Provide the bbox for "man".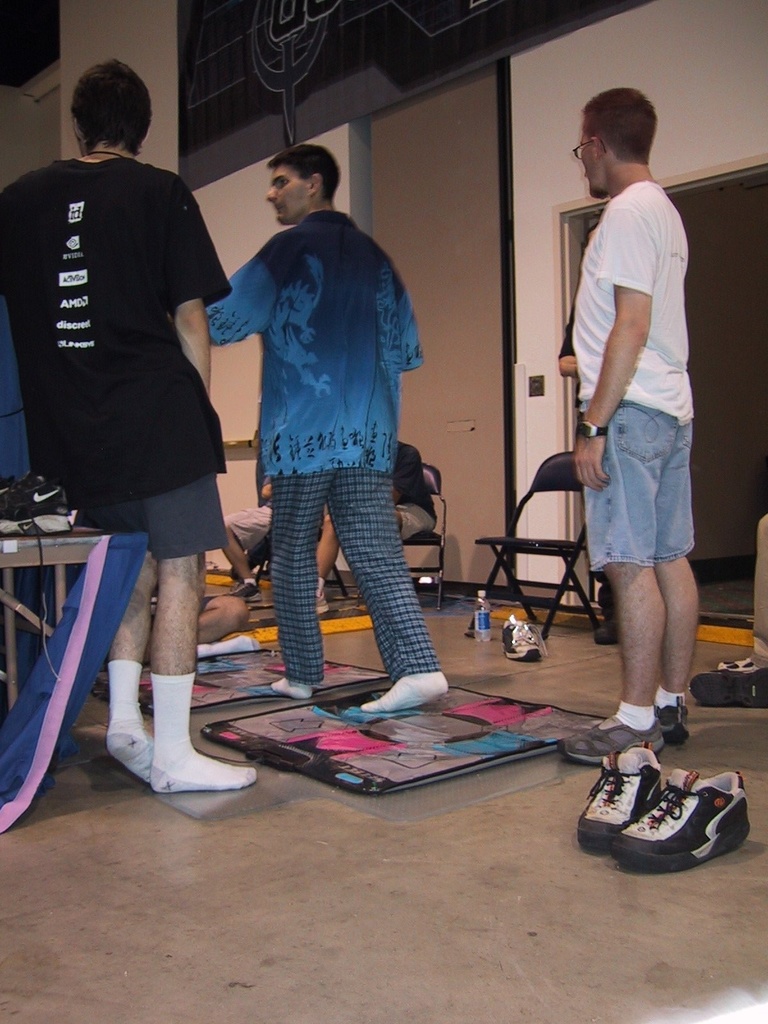
left=305, top=420, right=442, bottom=621.
